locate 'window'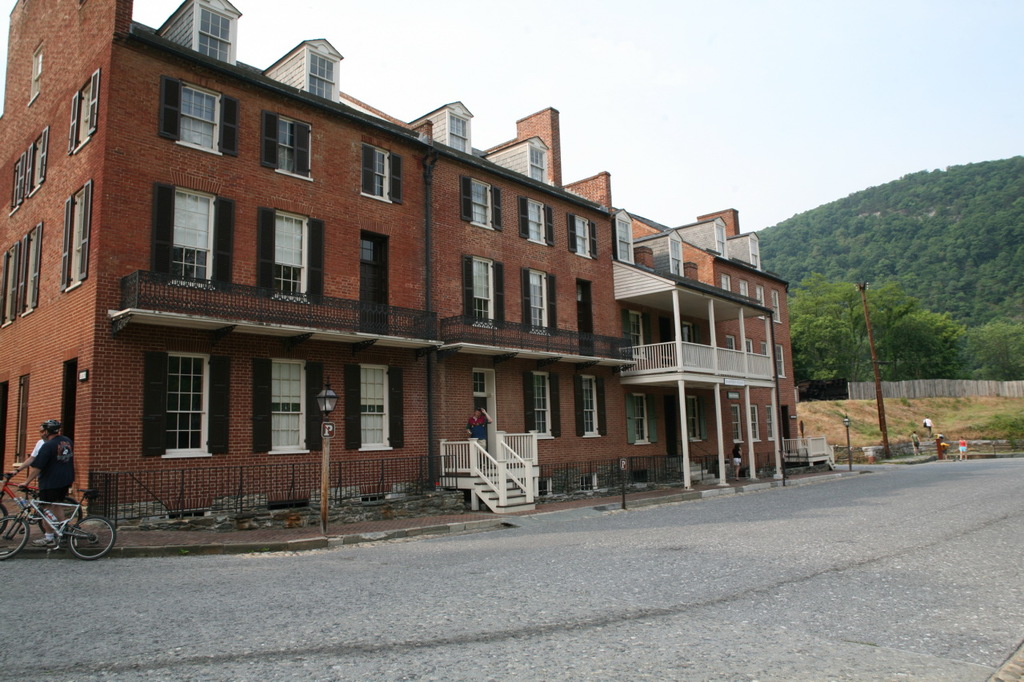
locate(620, 317, 647, 359)
